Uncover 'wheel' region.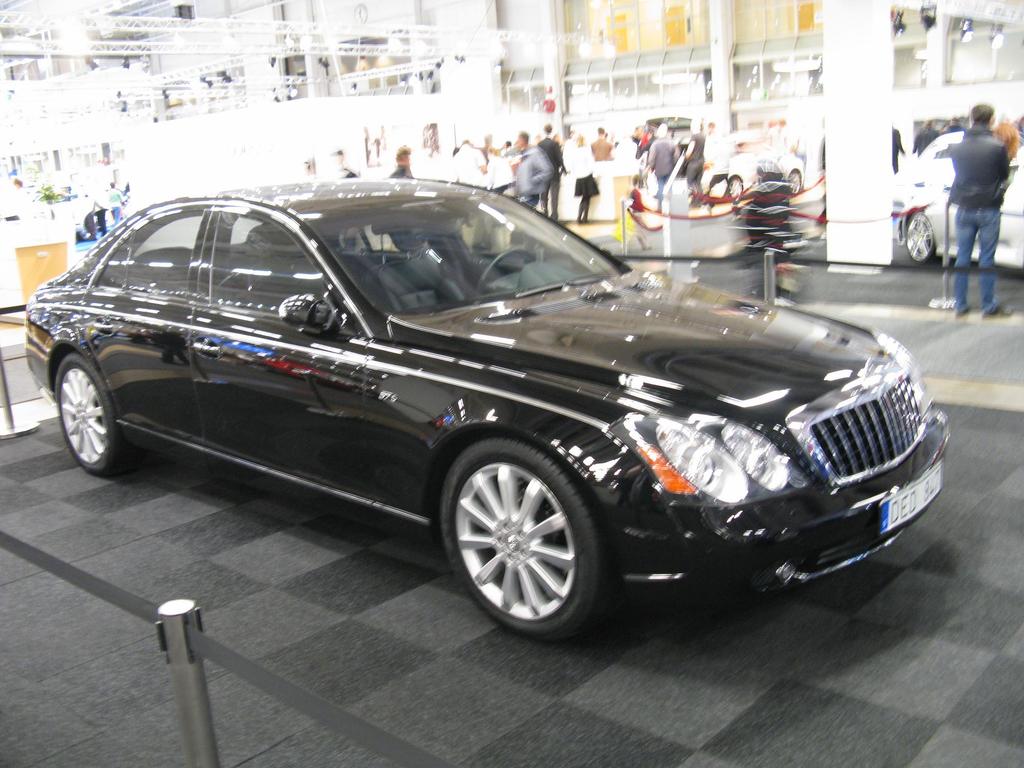
Uncovered: bbox(54, 353, 143, 475).
